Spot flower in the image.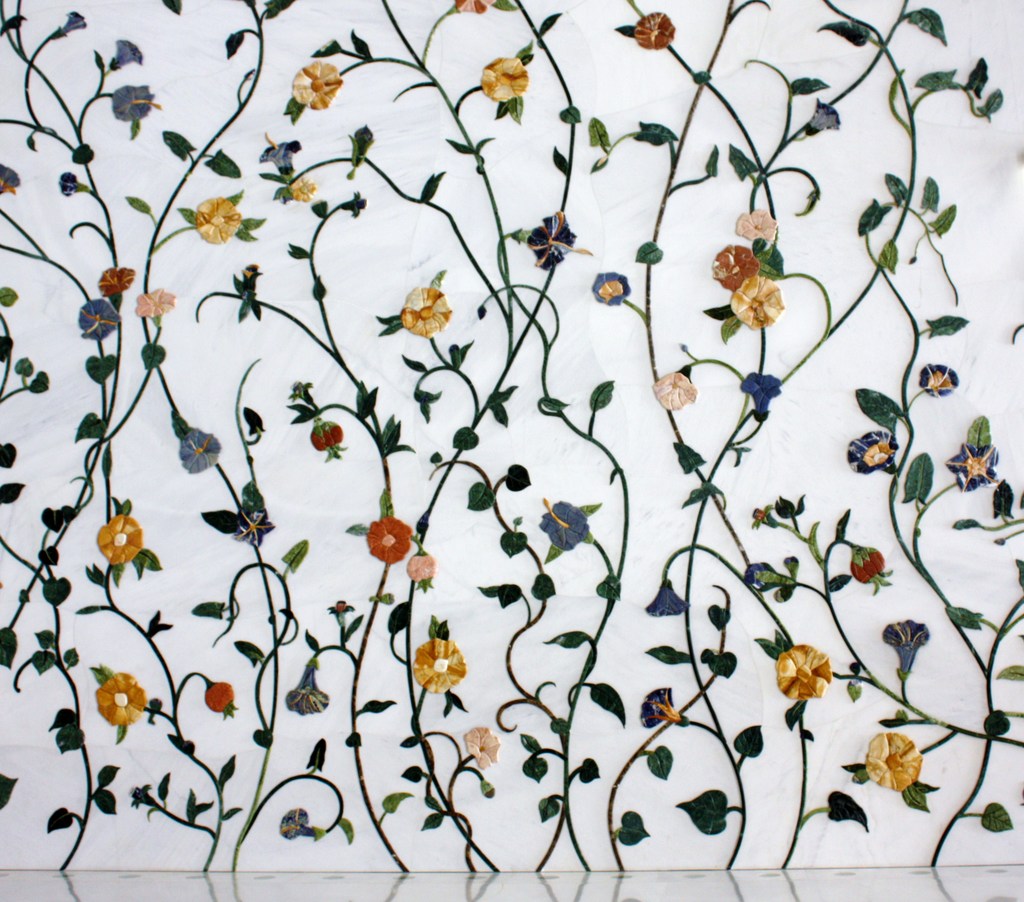
flower found at 645/581/693/618.
